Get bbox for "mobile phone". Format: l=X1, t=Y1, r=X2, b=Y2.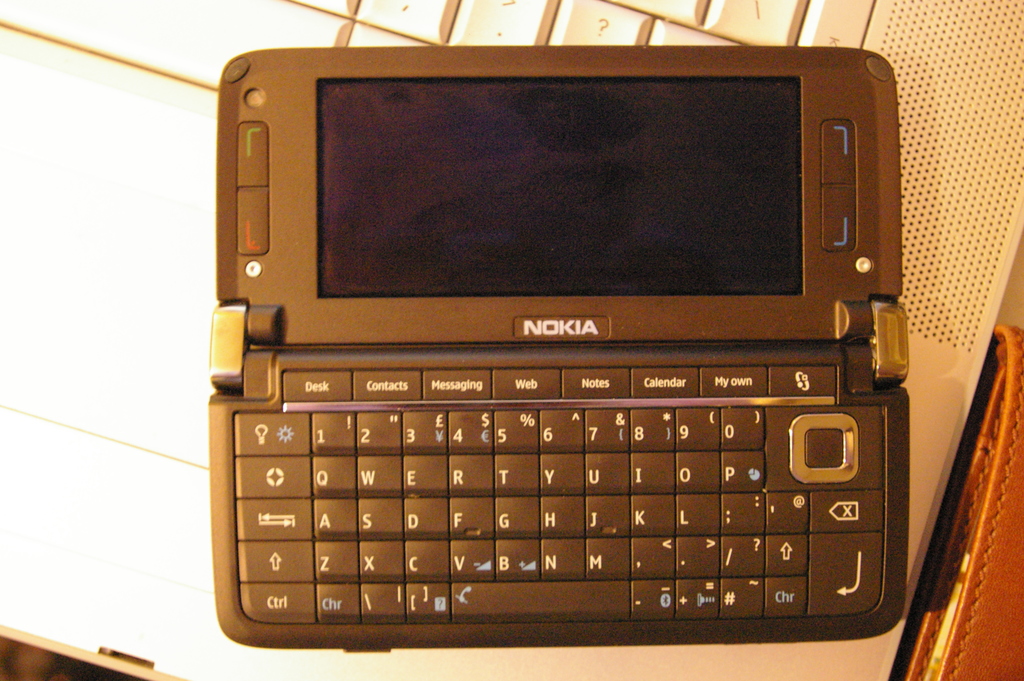
l=185, t=74, r=899, b=655.
